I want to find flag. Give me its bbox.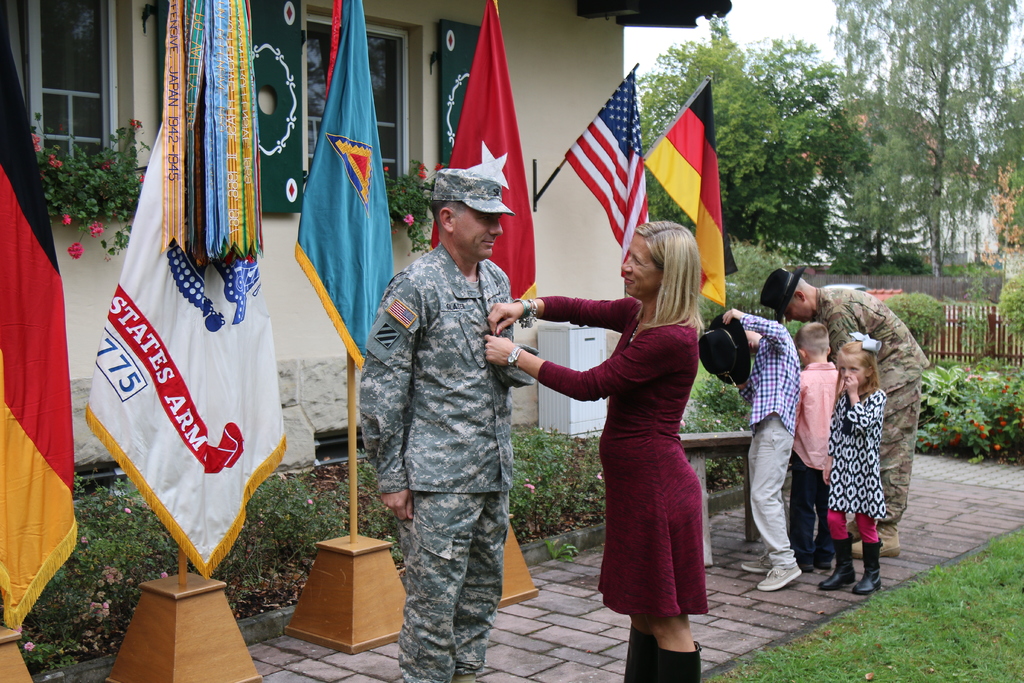
box(0, 0, 87, 633).
